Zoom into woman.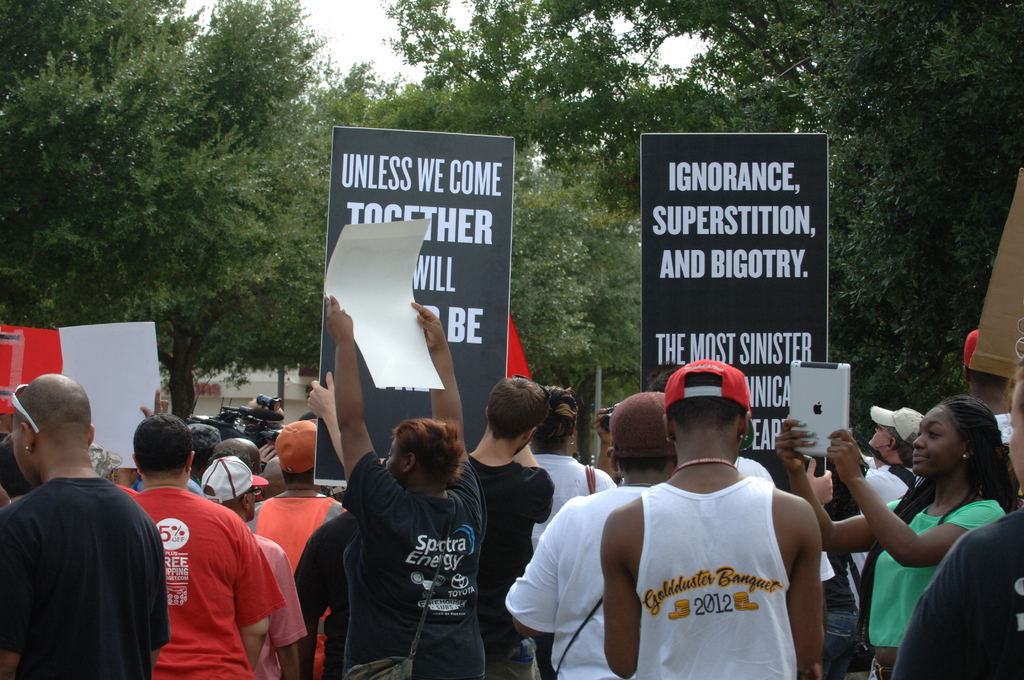
Zoom target: bbox(320, 291, 492, 679).
